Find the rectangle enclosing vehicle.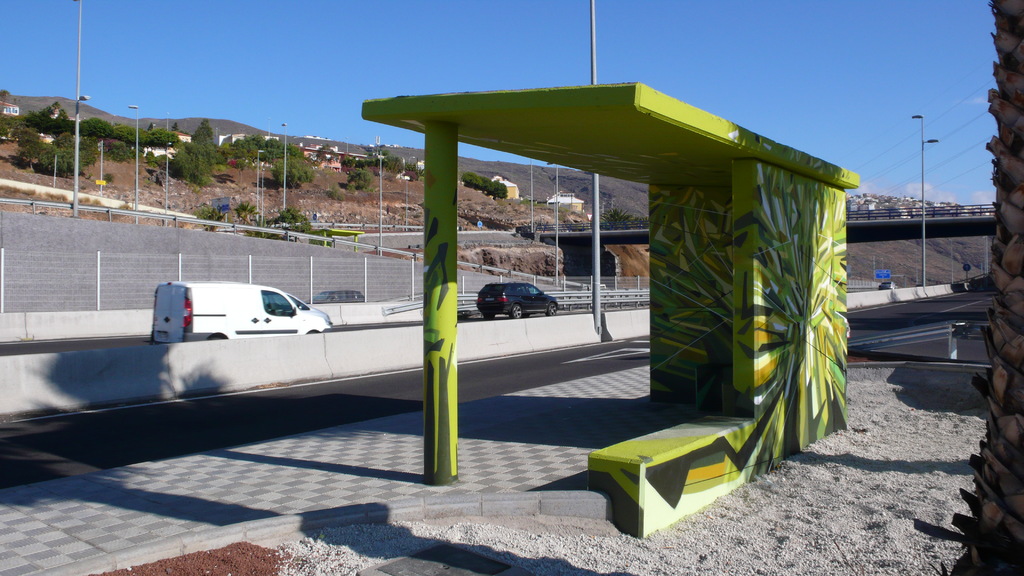
(x1=471, y1=282, x2=560, y2=314).
